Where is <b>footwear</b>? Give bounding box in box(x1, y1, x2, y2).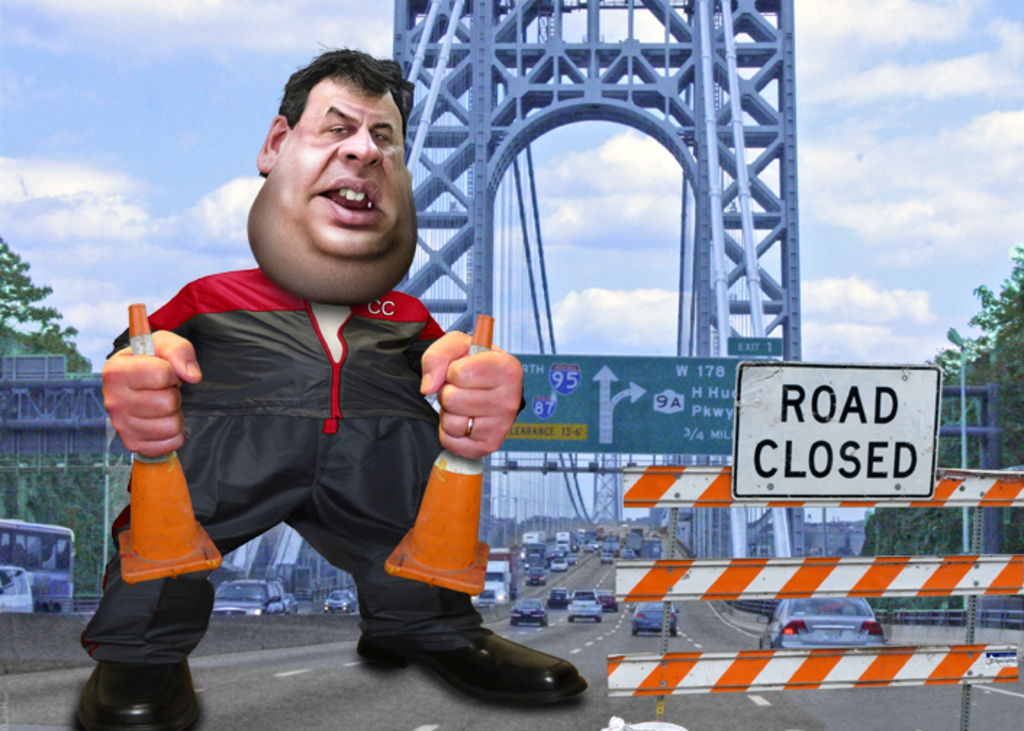
box(73, 658, 200, 730).
